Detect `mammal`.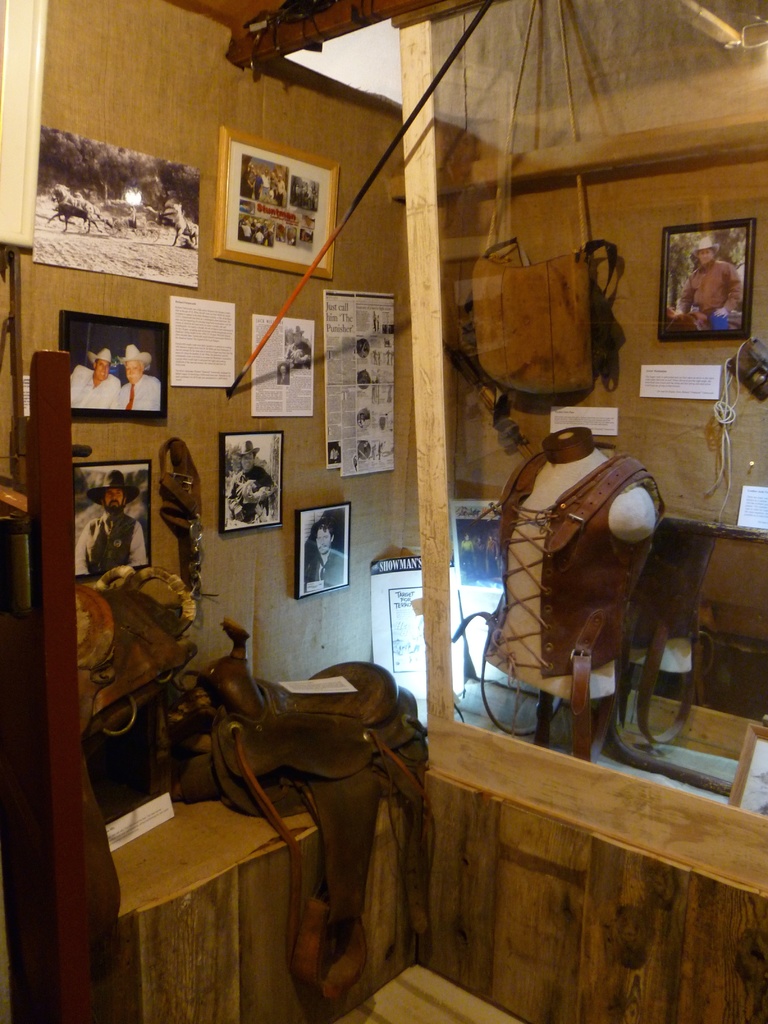
Detected at pyautogui.locateOnScreen(292, 182, 321, 208).
